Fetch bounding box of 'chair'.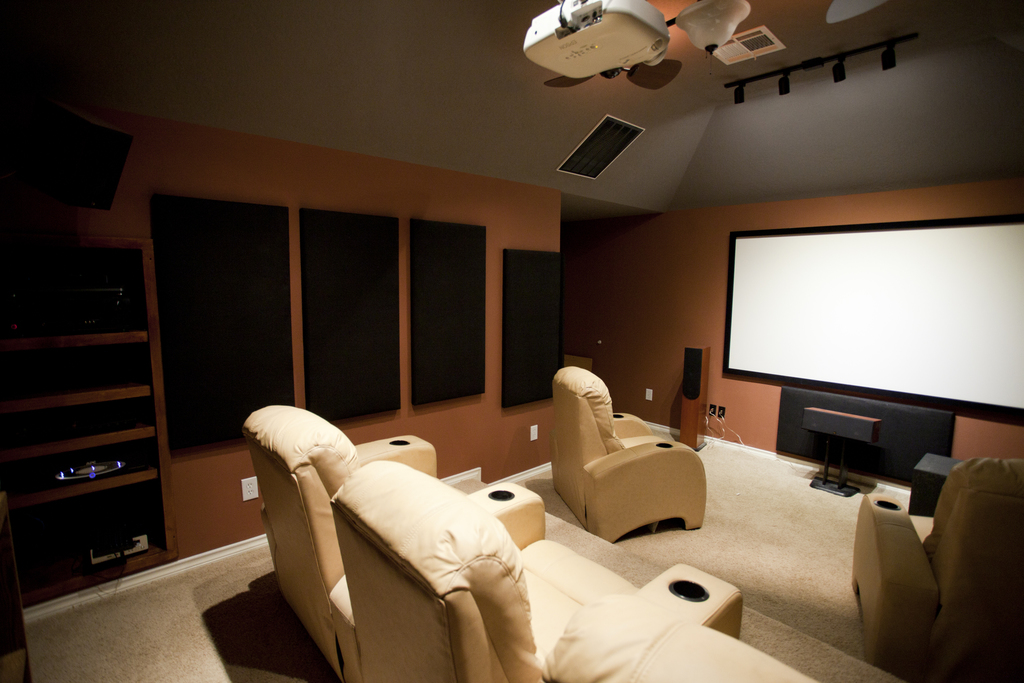
Bbox: 240:404:541:682.
